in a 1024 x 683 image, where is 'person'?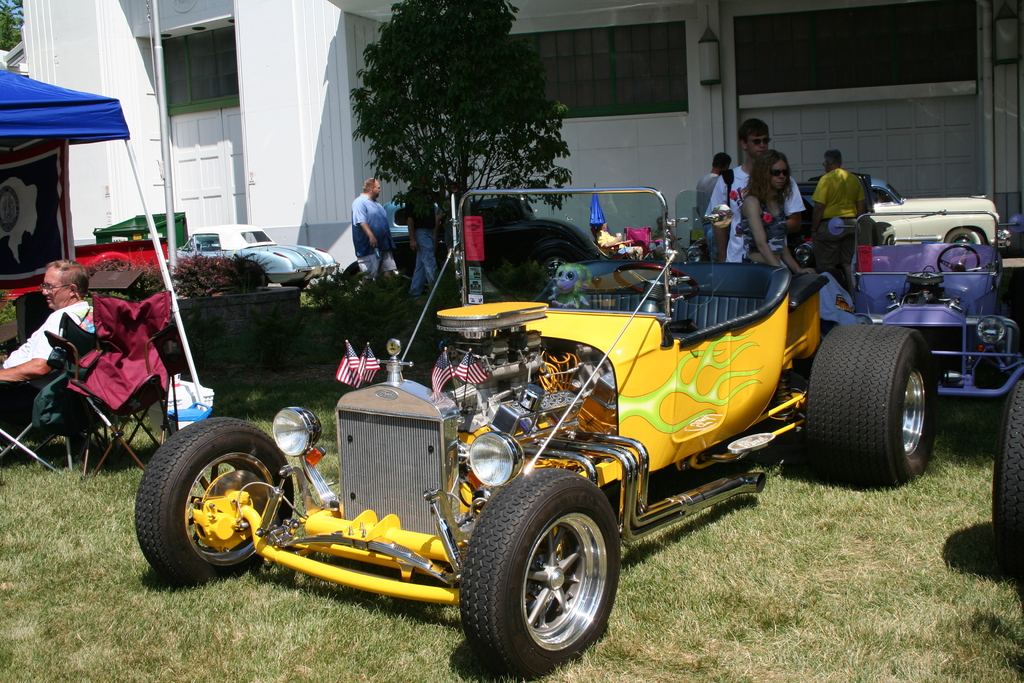
(x1=733, y1=149, x2=816, y2=281).
